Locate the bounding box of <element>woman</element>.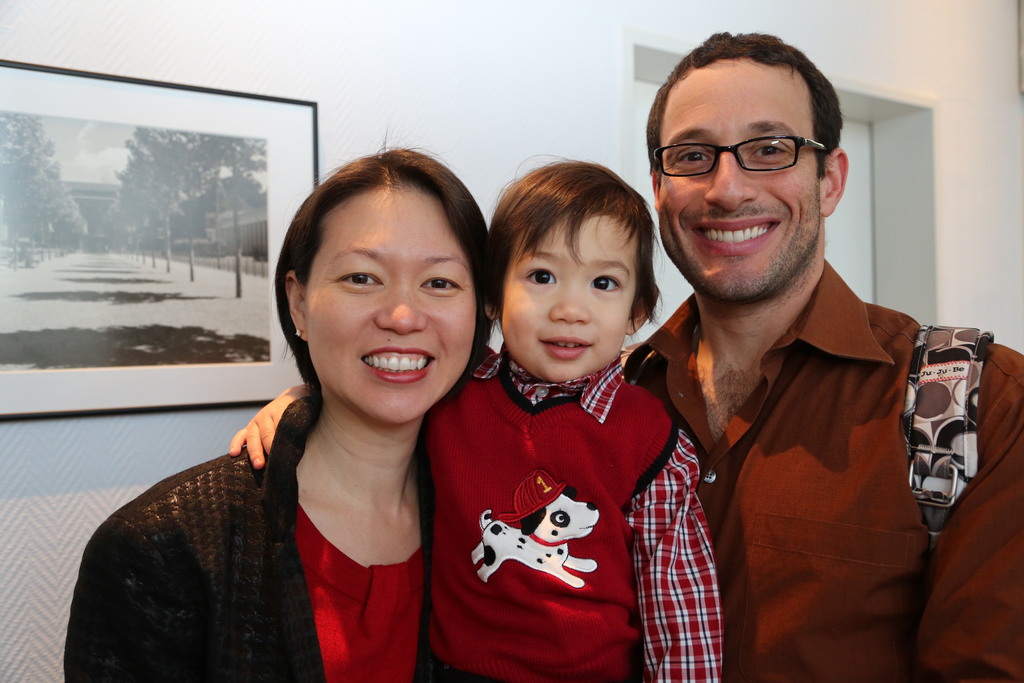
Bounding box: <box>124,146,500,682</box>.
